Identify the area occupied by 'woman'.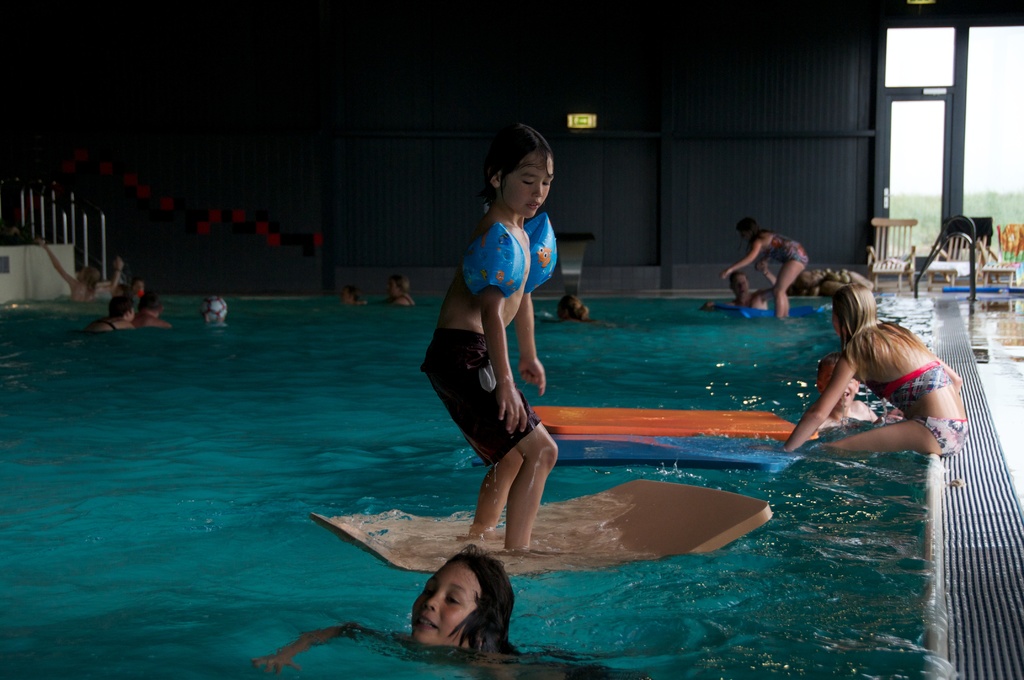
Area: detection(547, 287, 614, 336).
